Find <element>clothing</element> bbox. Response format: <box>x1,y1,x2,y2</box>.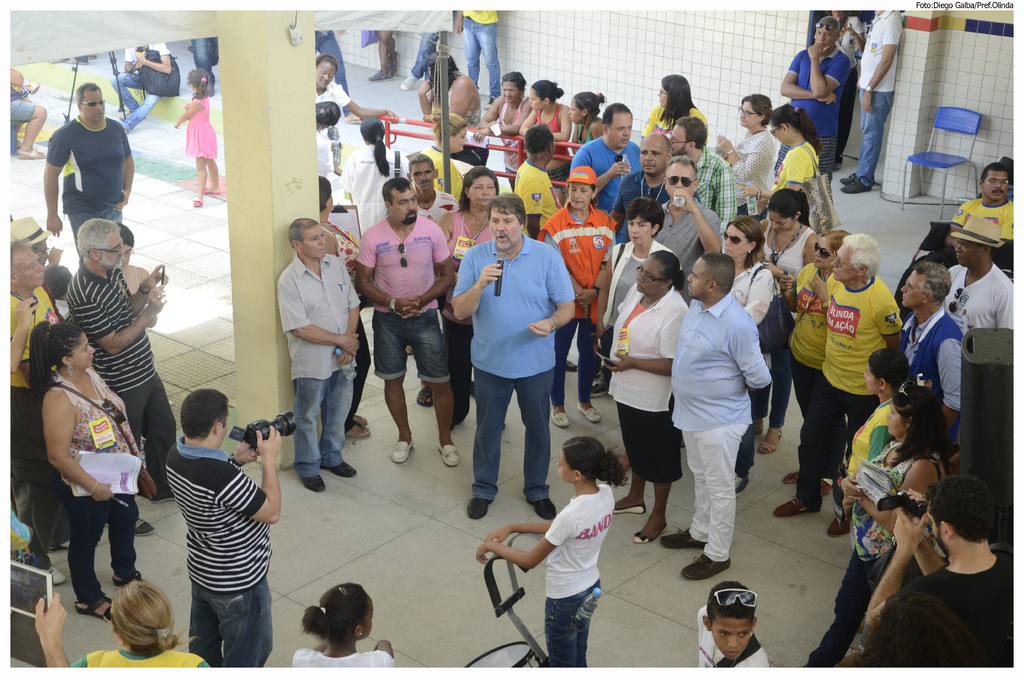
<box>8,86,37,120</box>.
